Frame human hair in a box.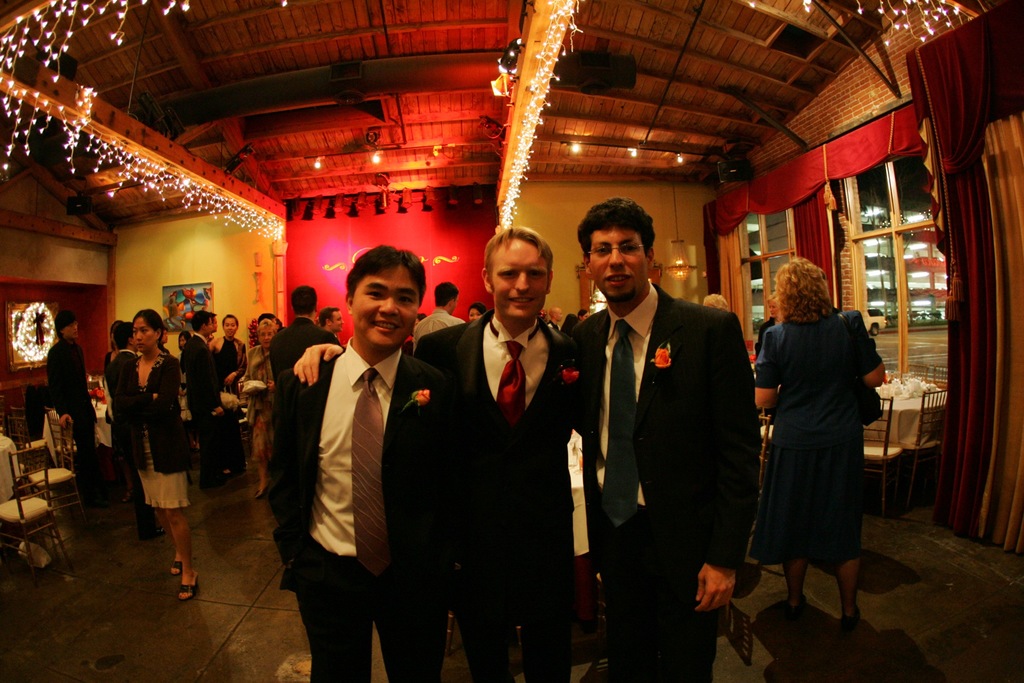
bbox(344, 242, 428, 304).
